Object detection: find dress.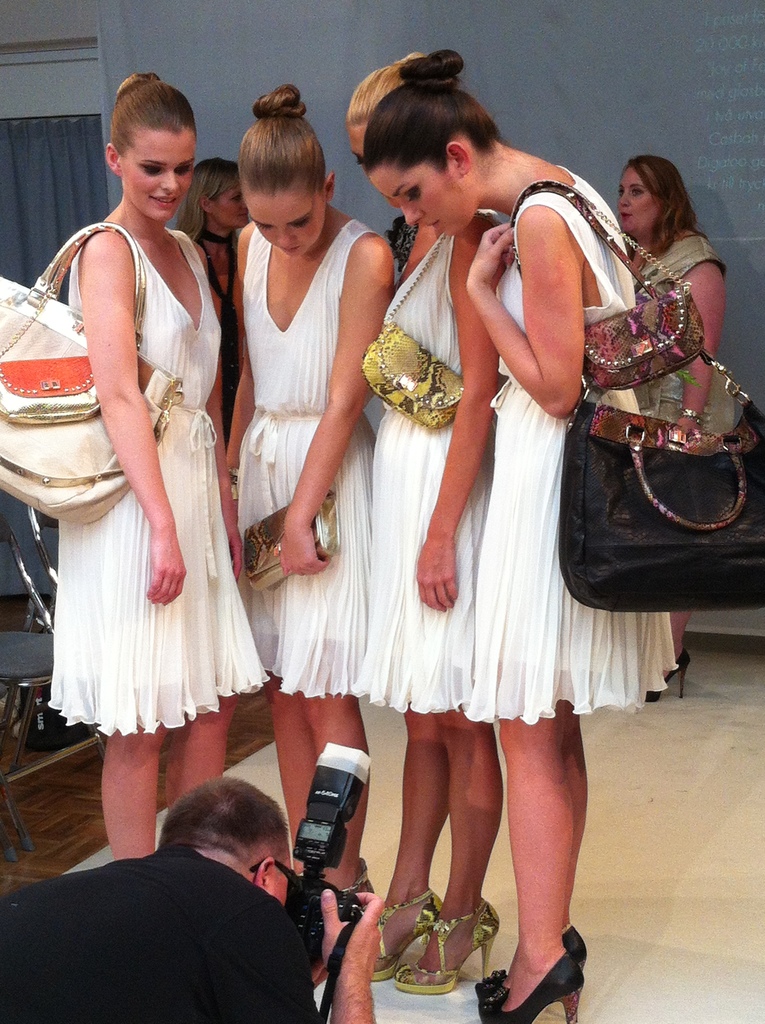
left=472, top=171, right=682, bottom=722.
